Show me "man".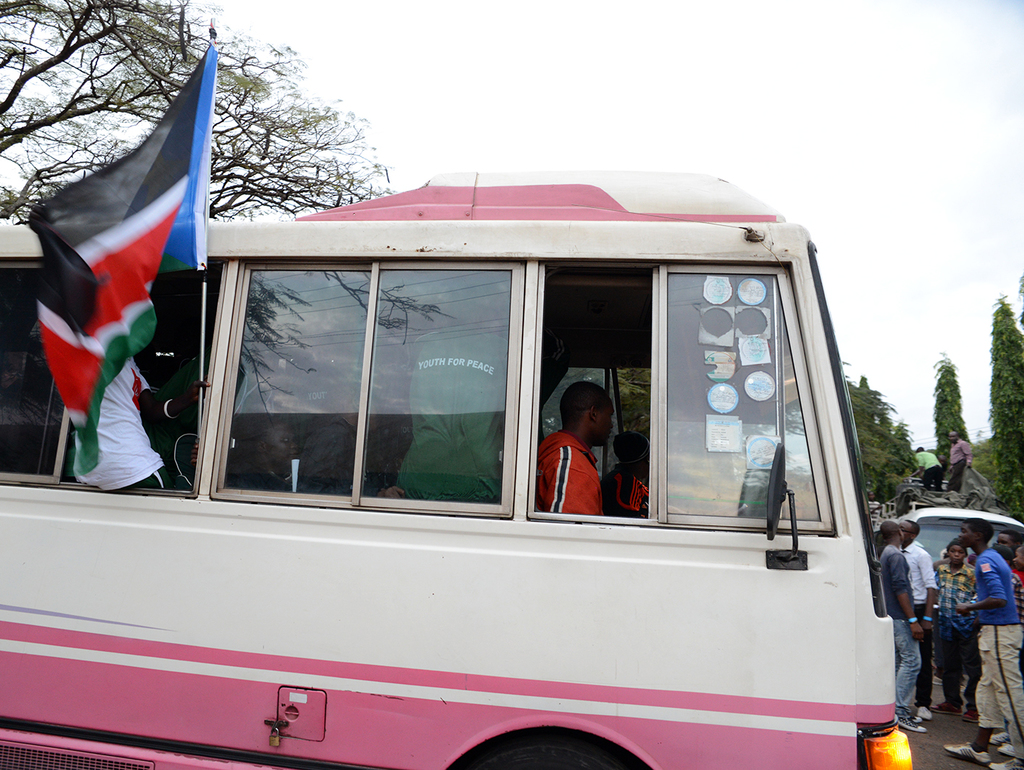
"man" is here: (509, 383, 658, 548).
